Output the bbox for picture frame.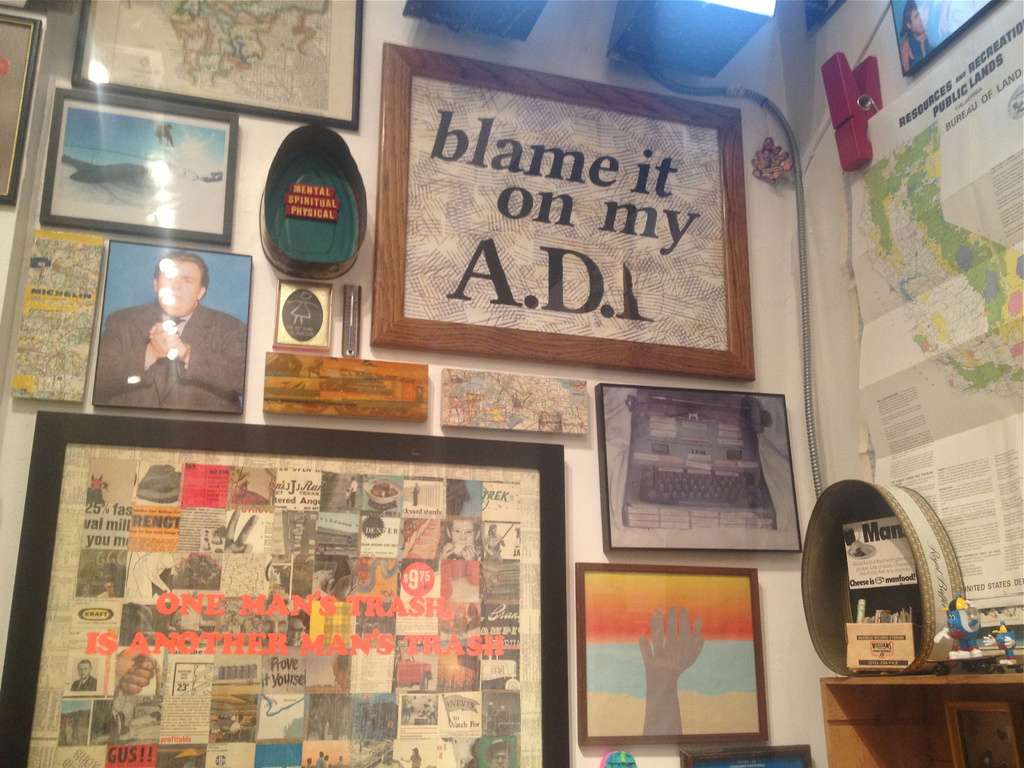
x1=275, y1=282, x2=329, y2=349.
